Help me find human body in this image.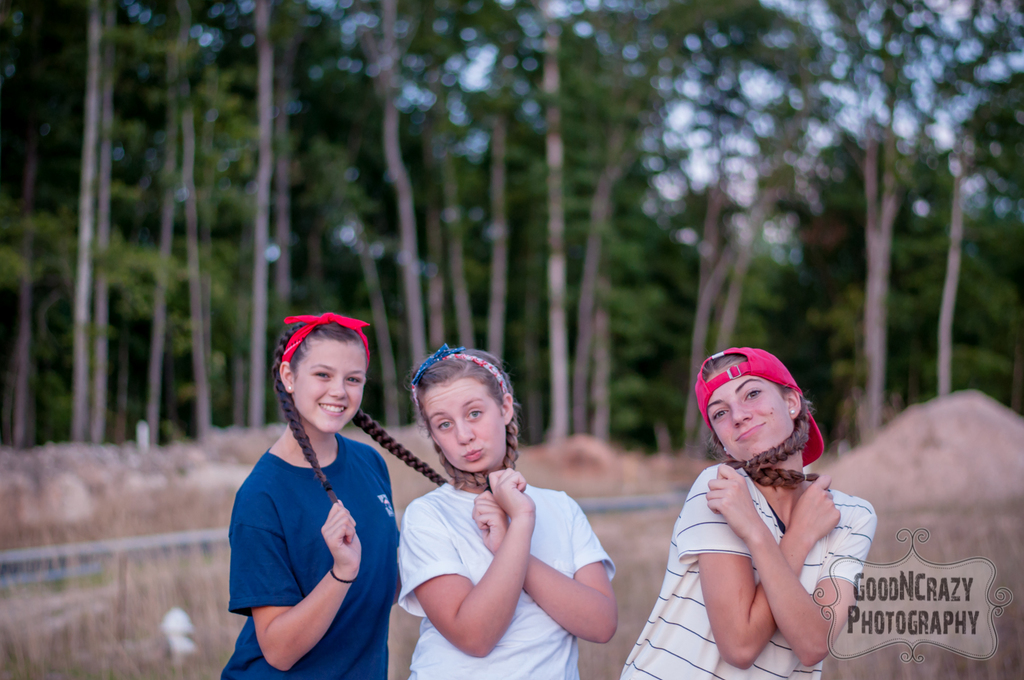
Found it: detection(397, 464, 619, 679).
